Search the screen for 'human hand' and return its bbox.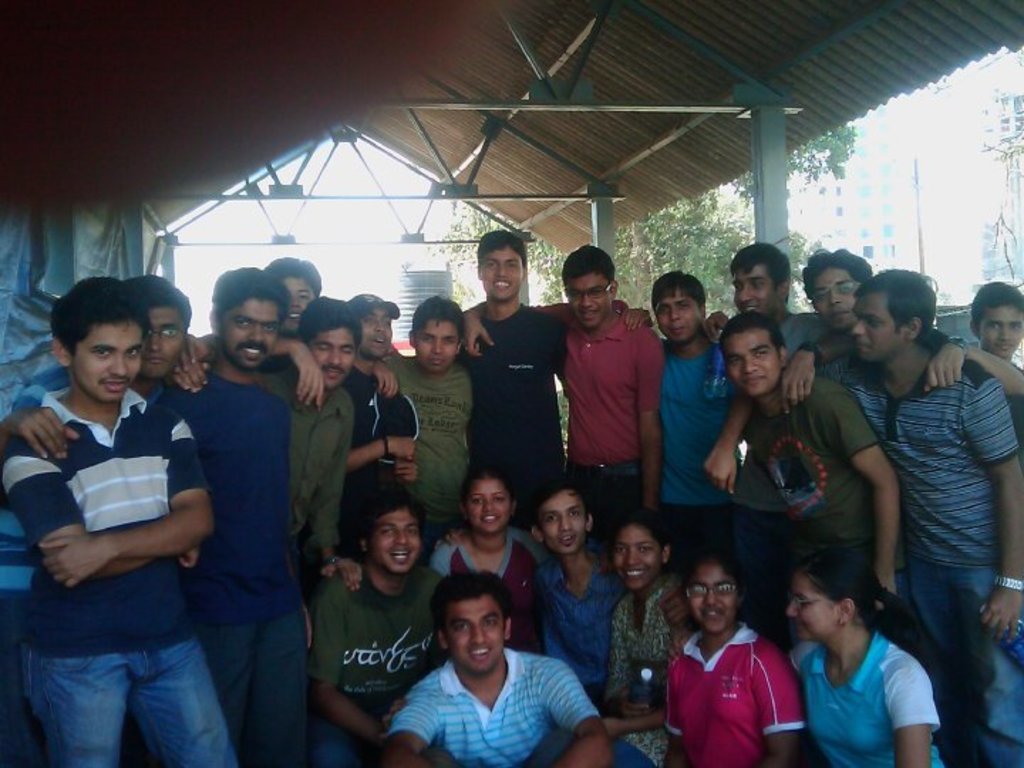
Found: bbox(700, 444, 741, 498).
